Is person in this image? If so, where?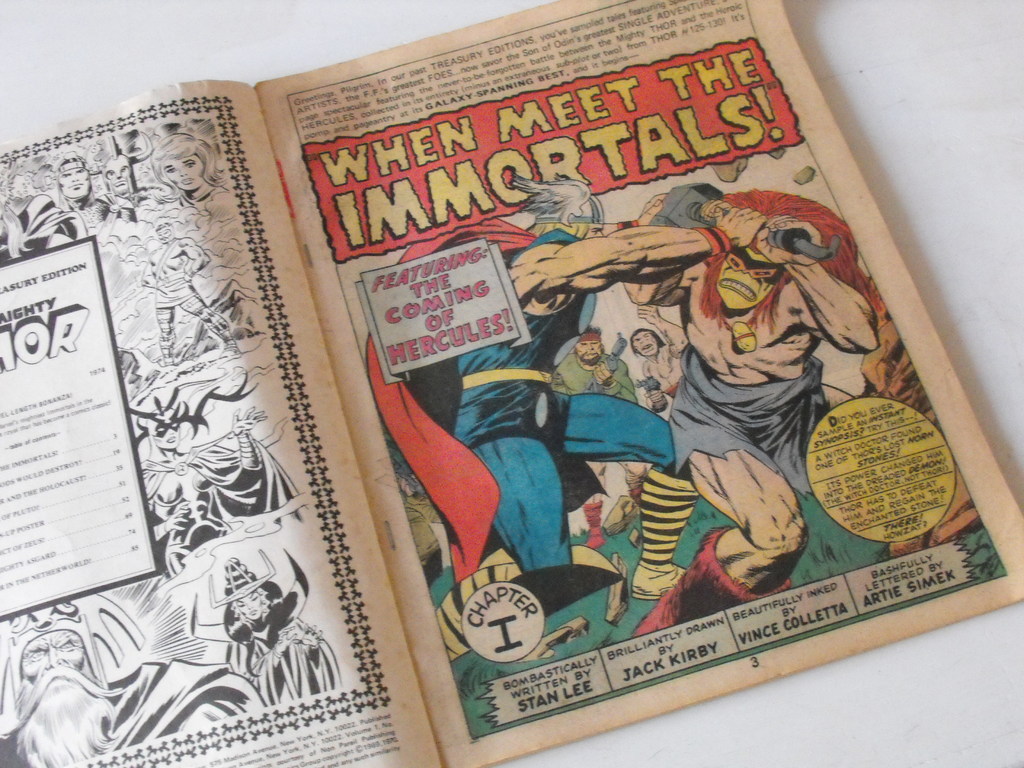
Yes, at Rect(214, 555, 349, 714).
